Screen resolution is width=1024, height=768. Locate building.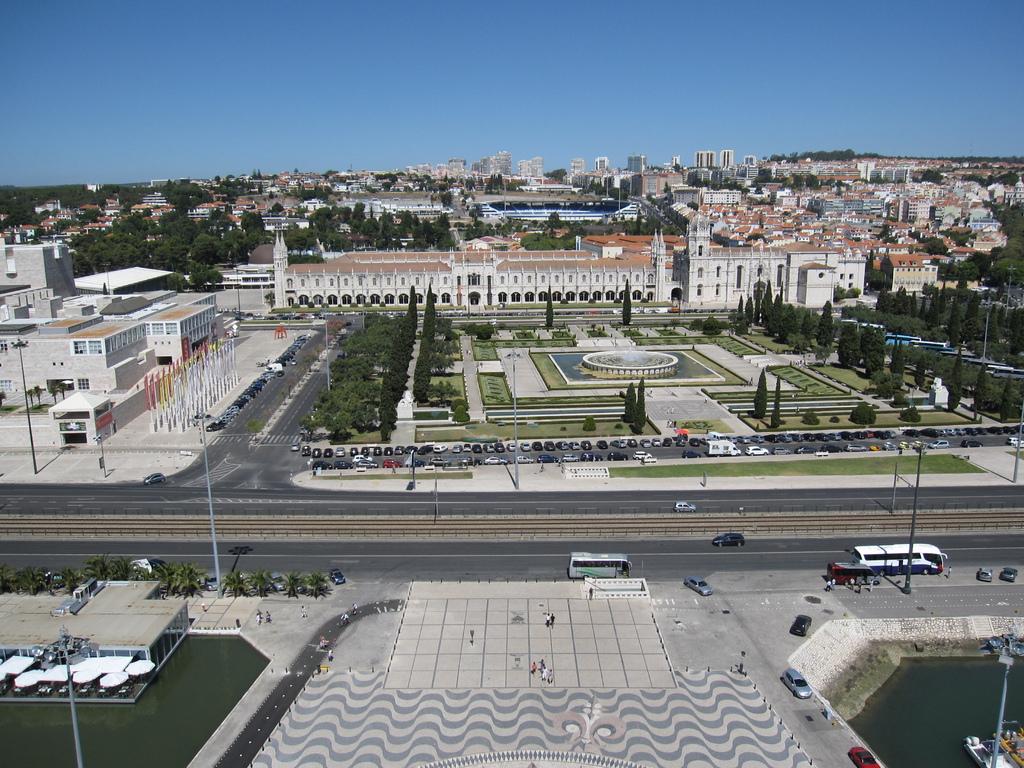
select_region(696, 148, 713, 166).
